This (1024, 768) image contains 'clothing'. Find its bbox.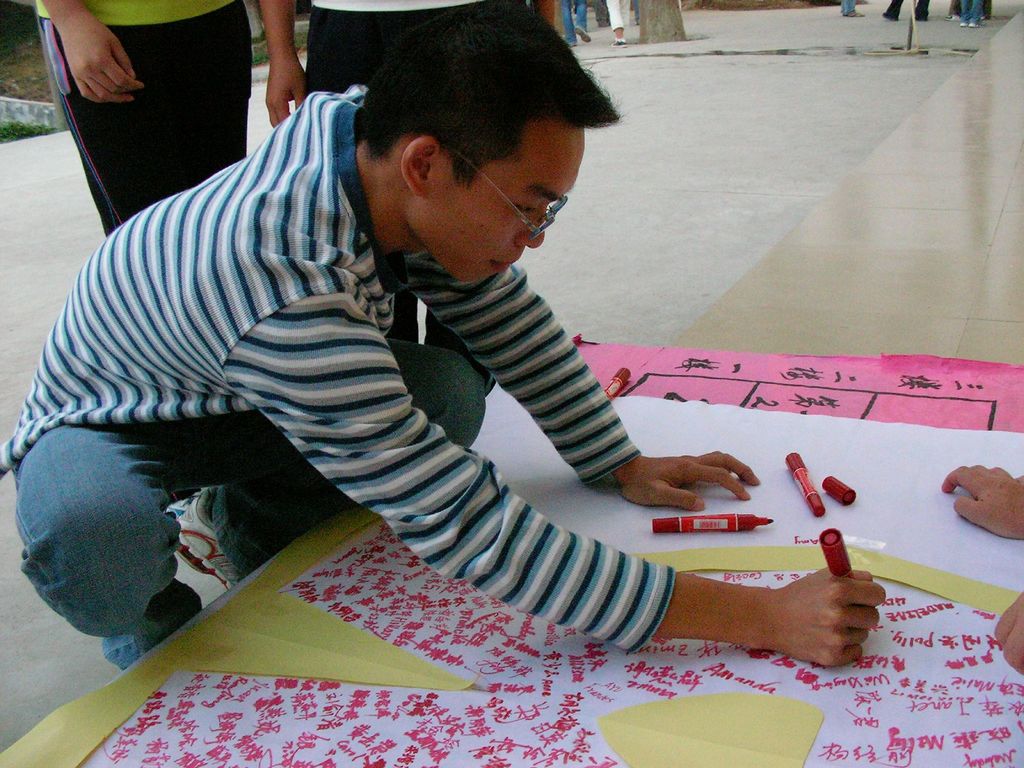
BBox(886, 0, 928, 21).
